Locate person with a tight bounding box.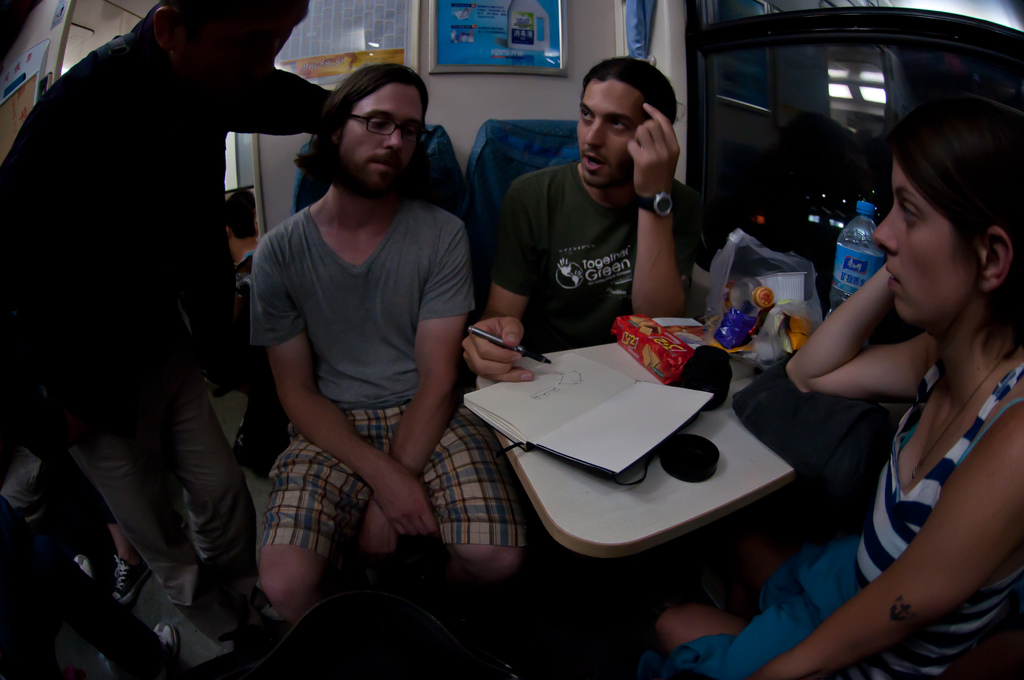
bbox(223, 188, 267, 291).
